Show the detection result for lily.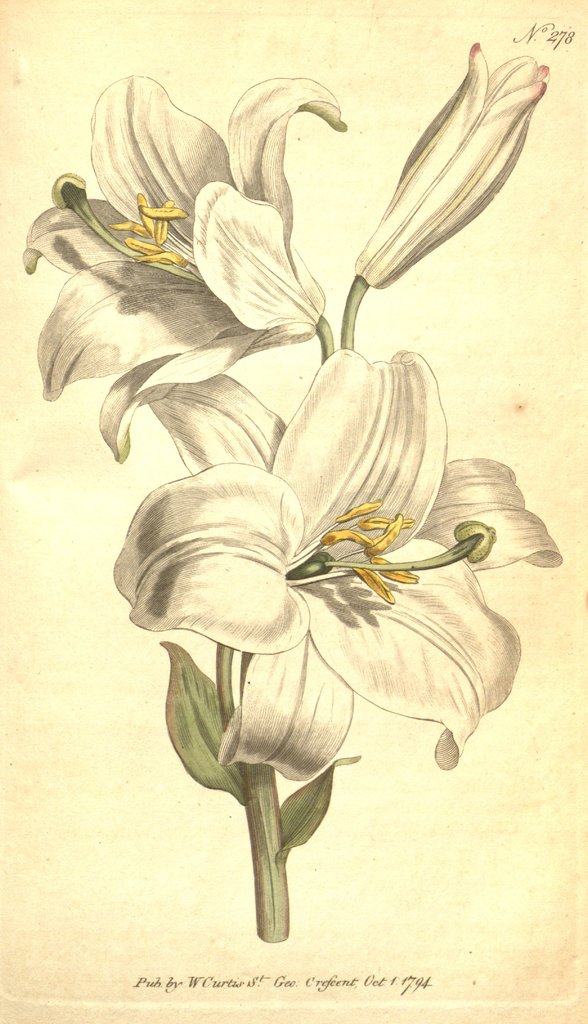
bbox=(111, 340, 560, 788).
